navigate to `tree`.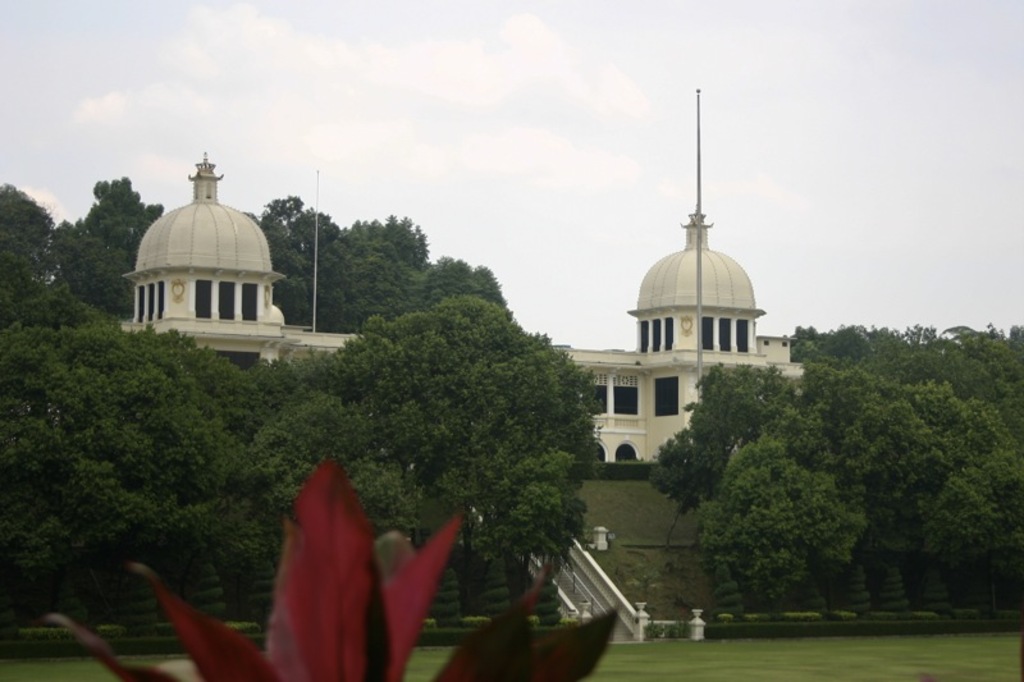
Navigation target: Rect(54, 163, 174, 329).
